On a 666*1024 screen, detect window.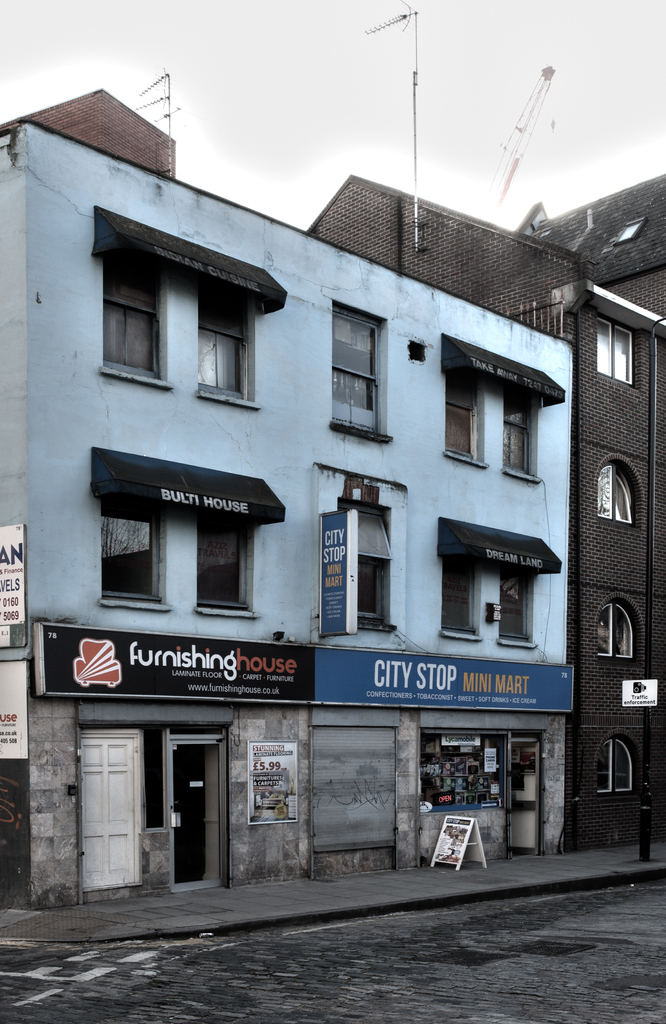
crop(593, 735, 637, 796).
